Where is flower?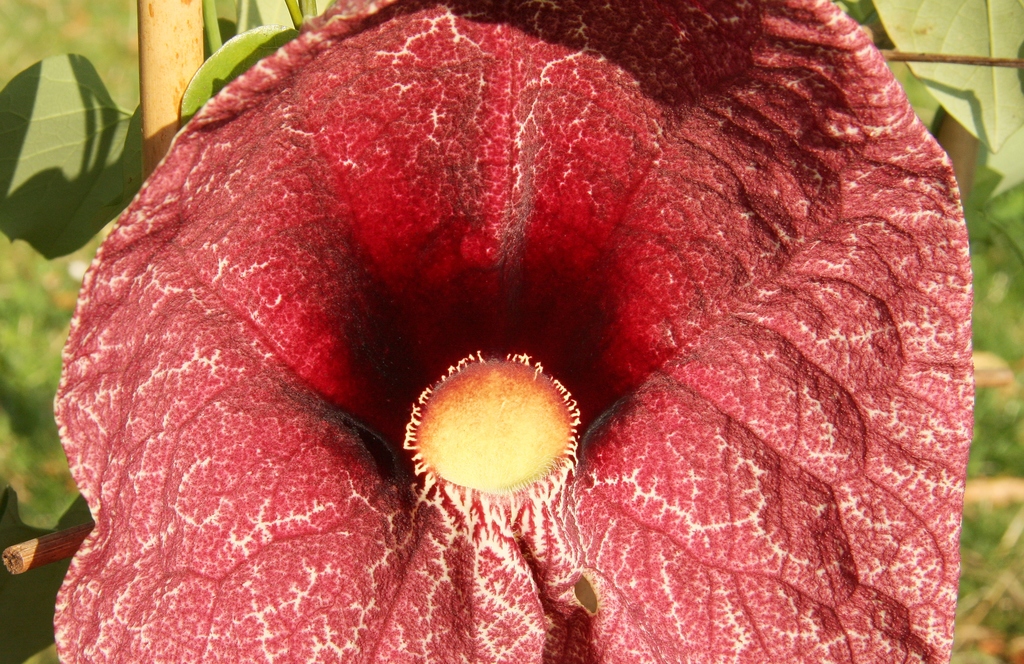
27, 1, 943, 590.
